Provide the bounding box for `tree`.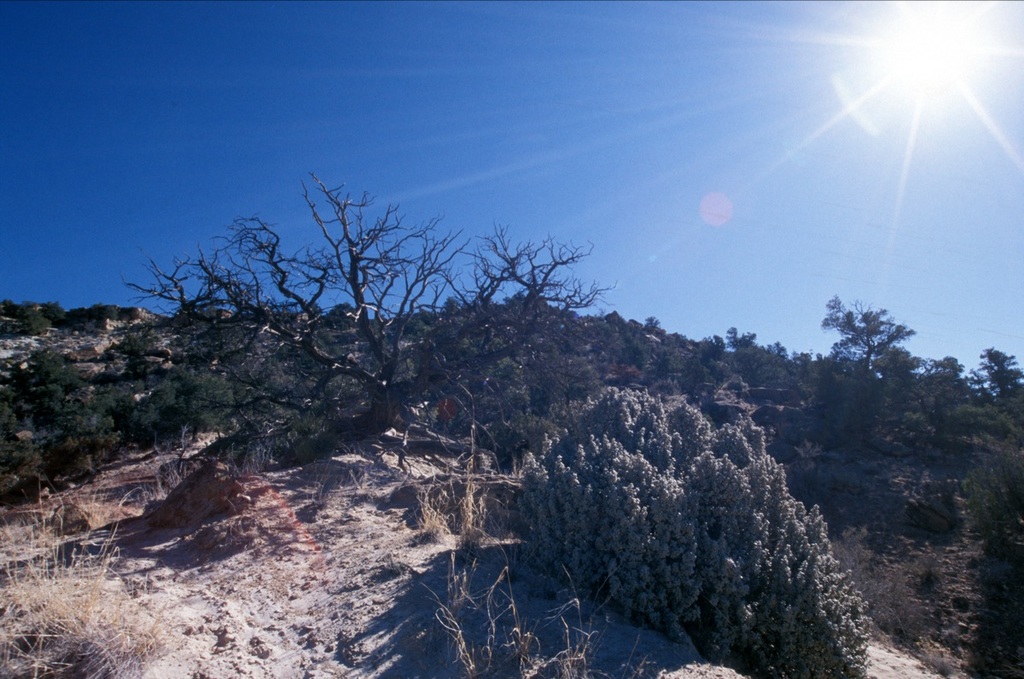
(left=915, top=349, right=968, bottom=378).
